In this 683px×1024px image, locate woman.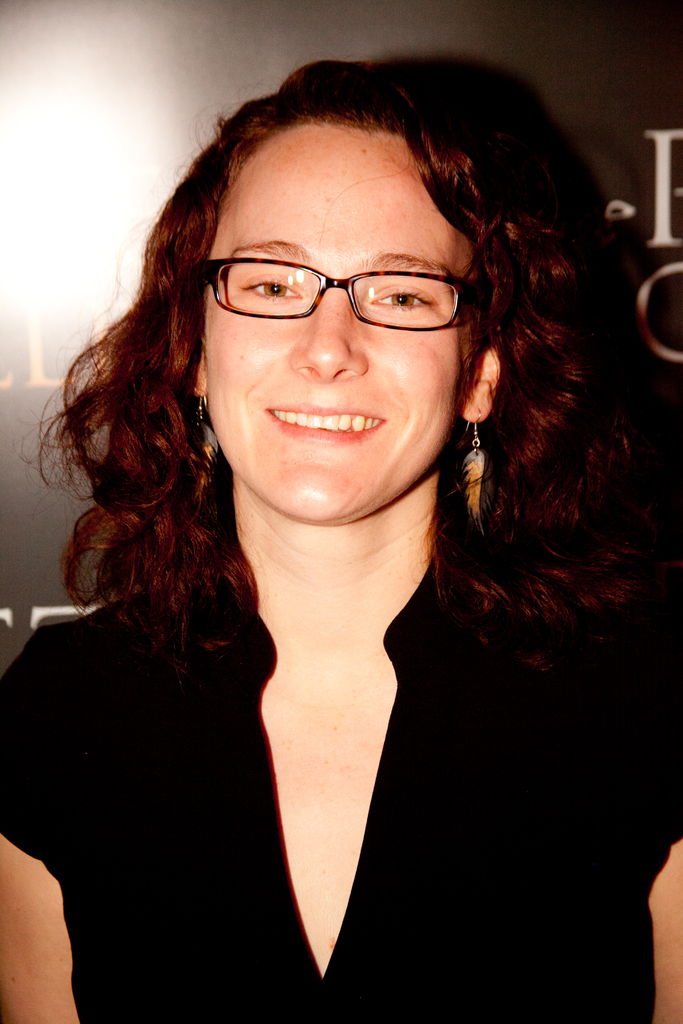
Bounding box: 40:20:652:1010.
